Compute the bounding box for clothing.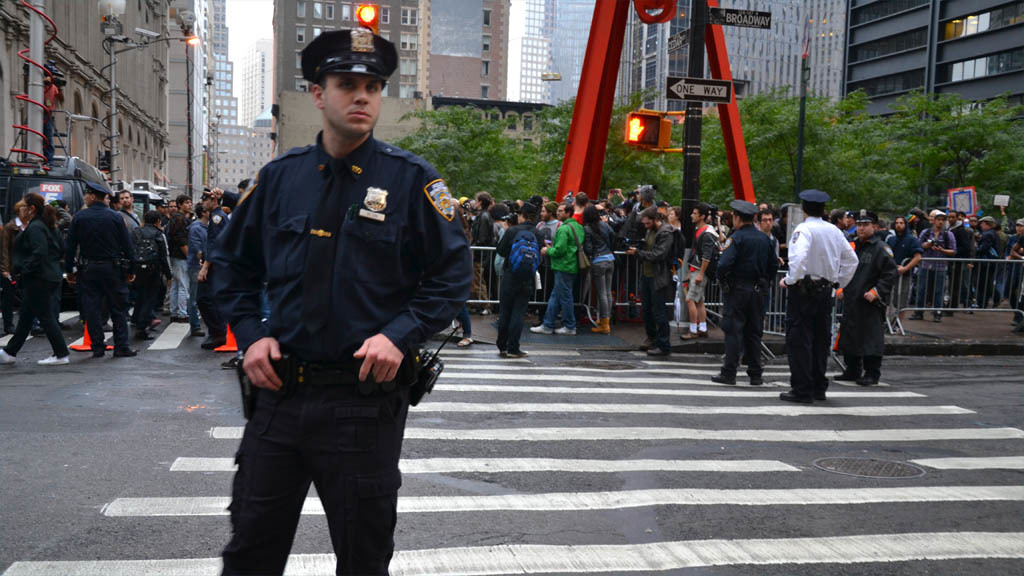
<bbox>547, 219, 582, 272</bbox>.
